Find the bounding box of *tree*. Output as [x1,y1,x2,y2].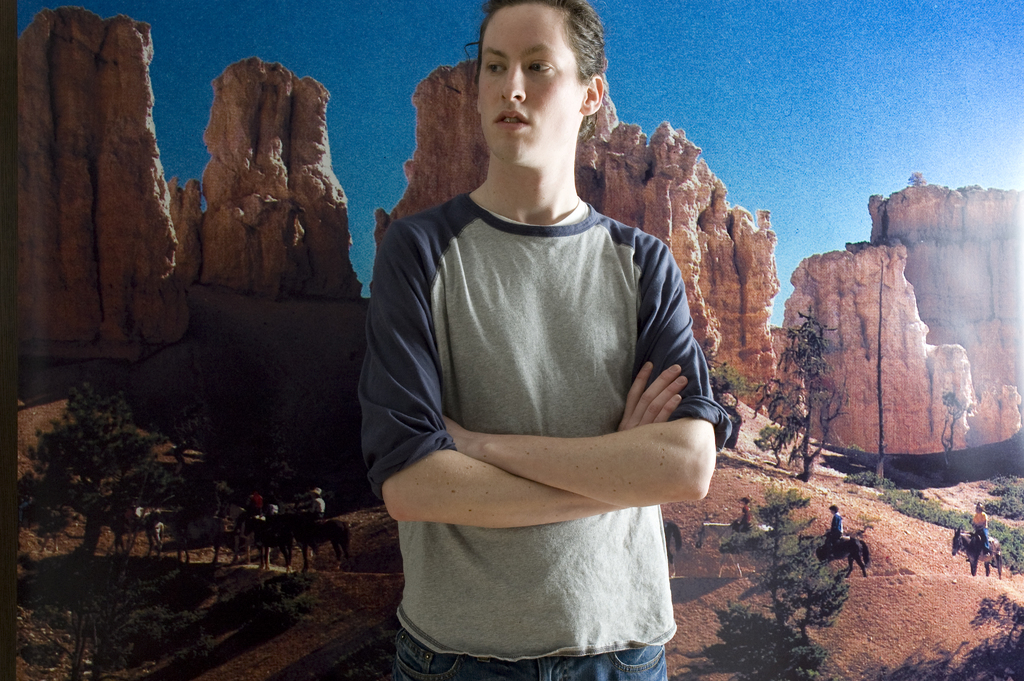
[22,378,168,566].
